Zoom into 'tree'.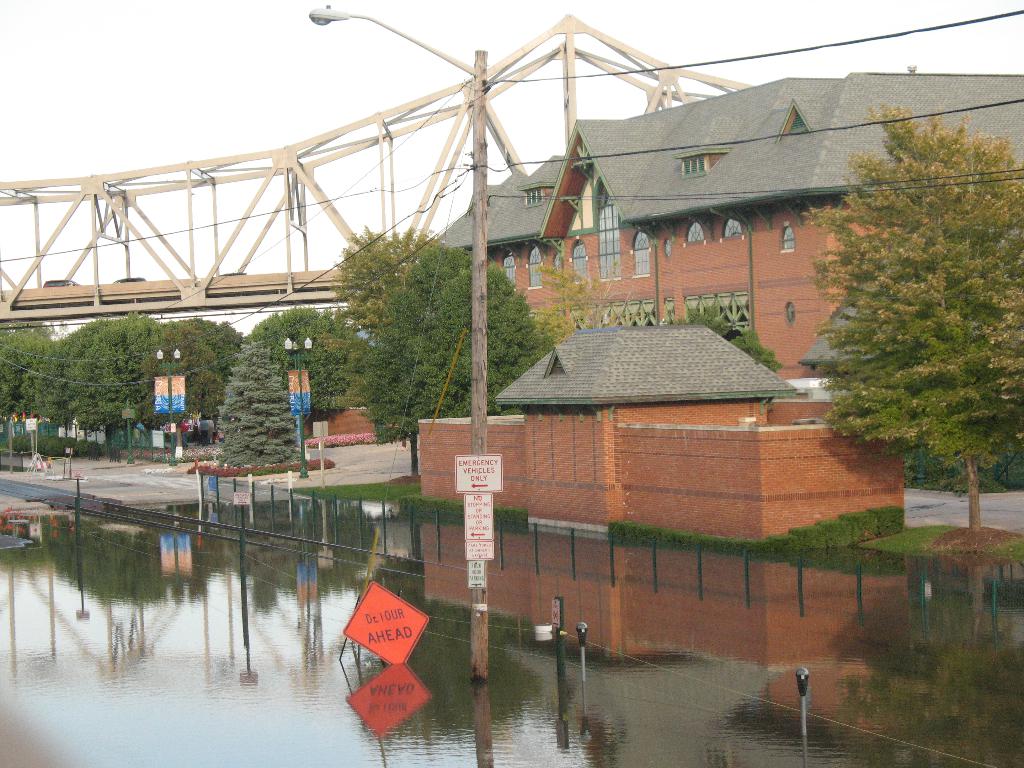
Zoom target: x1=333, y1=220, x2=440, y2=325.
